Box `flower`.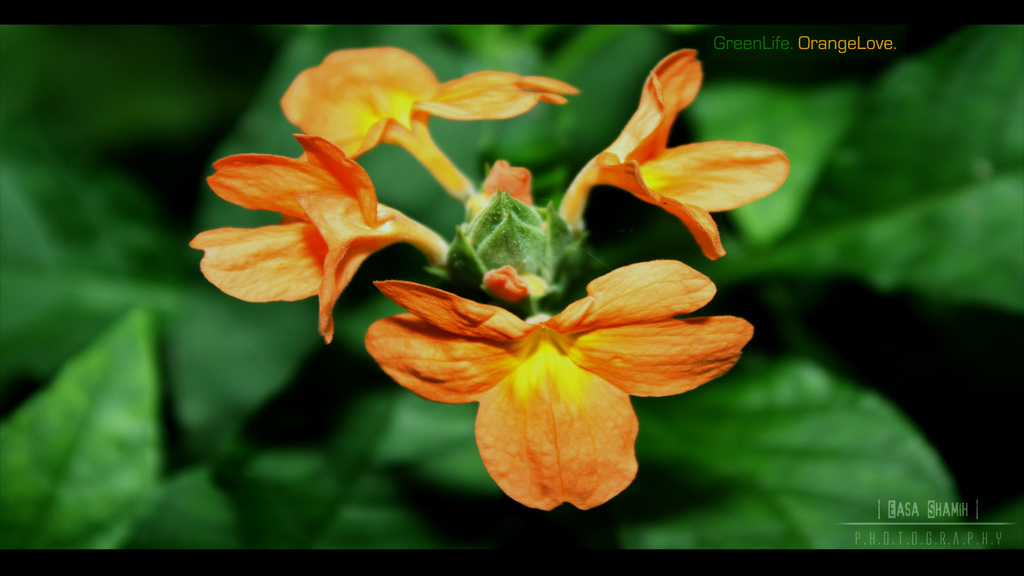
box=[186, 124, 454, 347].
